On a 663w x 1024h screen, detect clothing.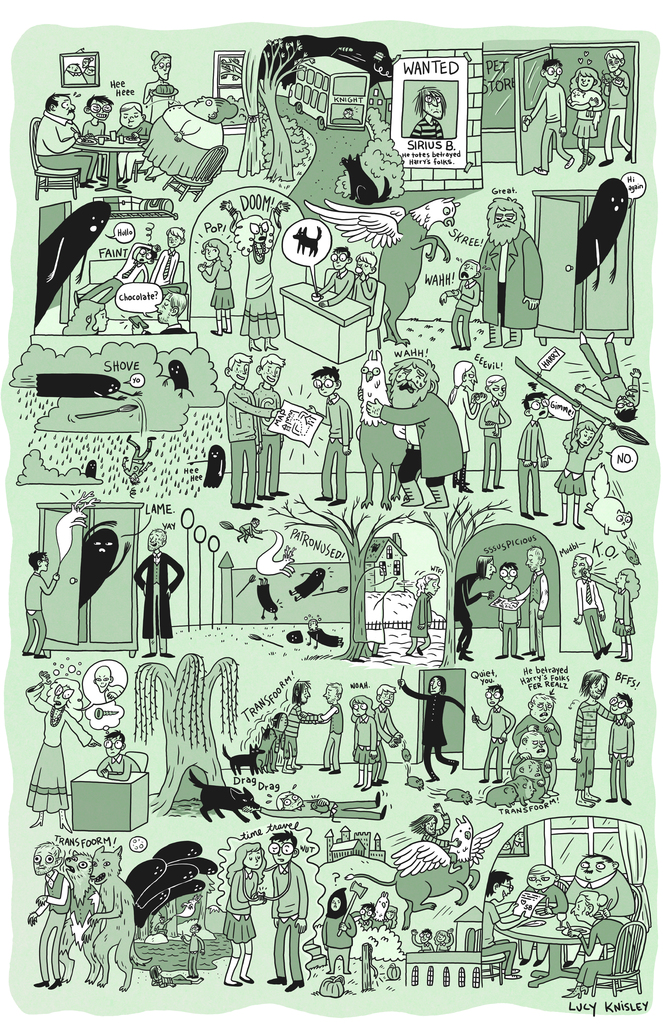
x1=323, y1=392, x2=362, y2=507.
